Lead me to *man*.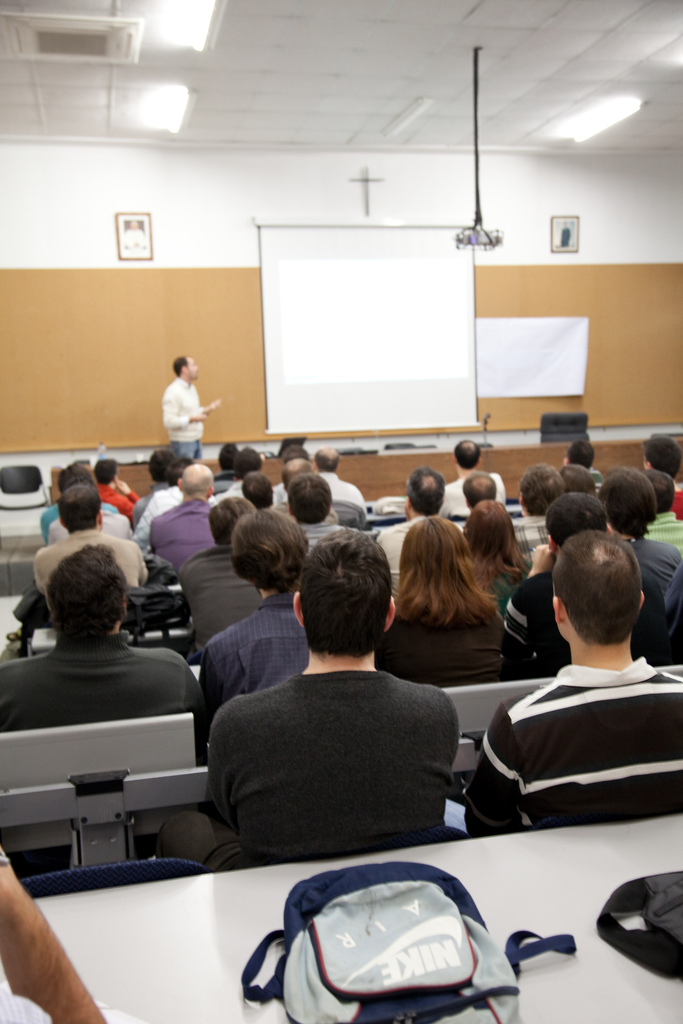
Lead to 27:482:141:624.
